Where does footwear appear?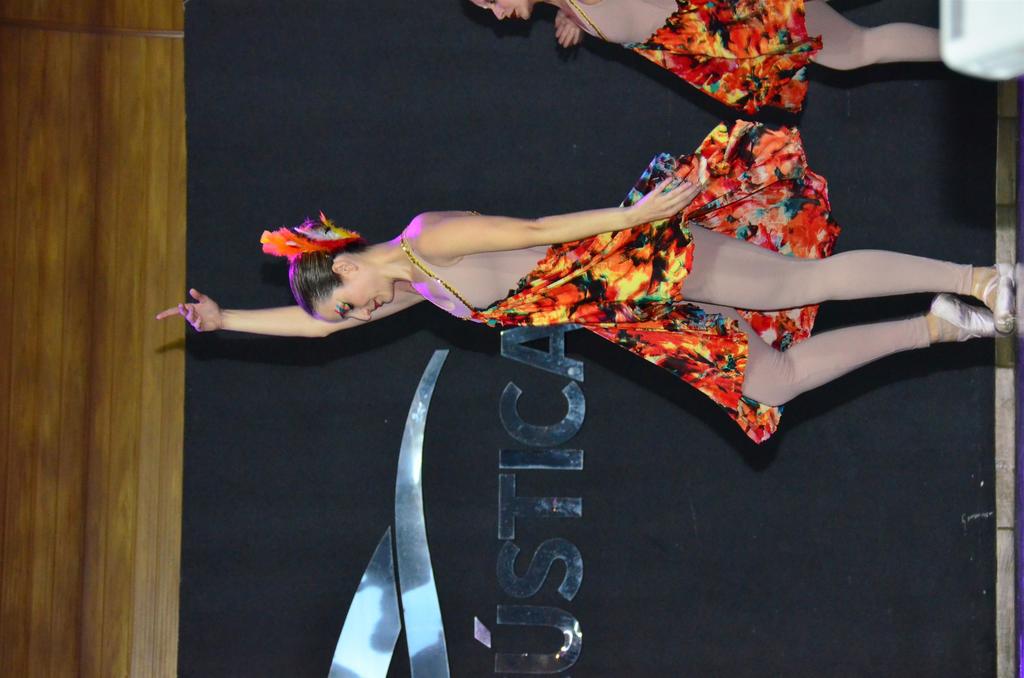
Appears at crop(931, 295, 998, 345).
